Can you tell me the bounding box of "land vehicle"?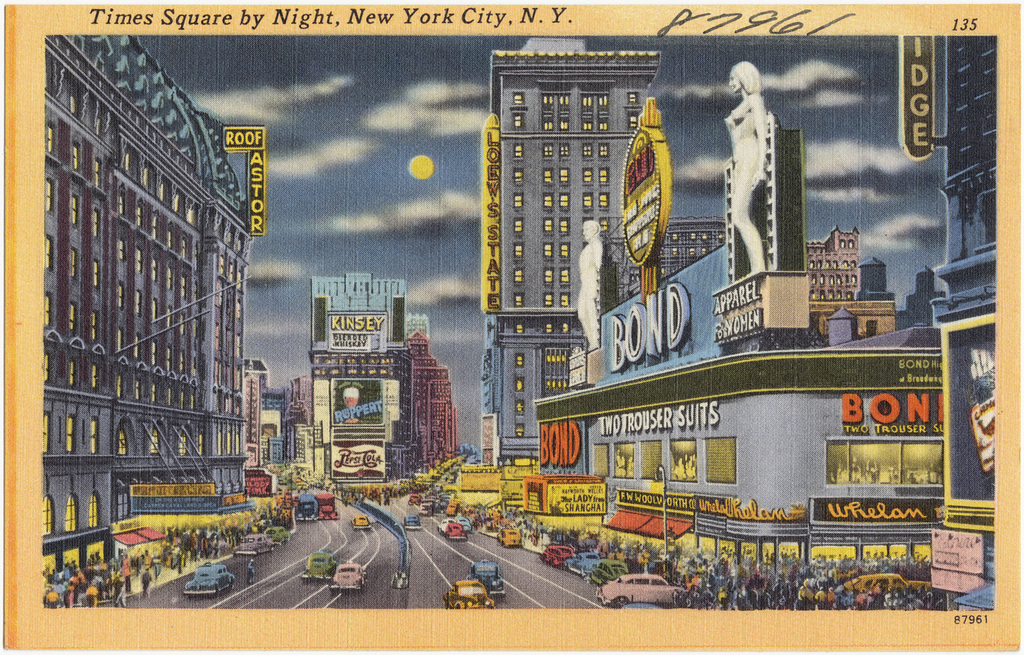
235 529 276 557.
